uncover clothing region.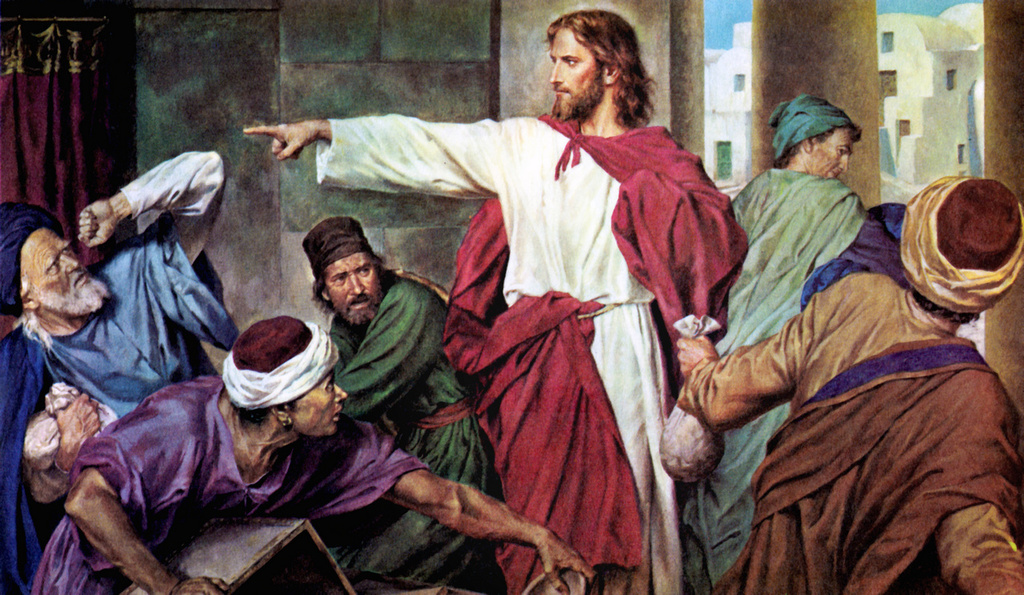
Uncovered: [310, 119, 749, 594].
